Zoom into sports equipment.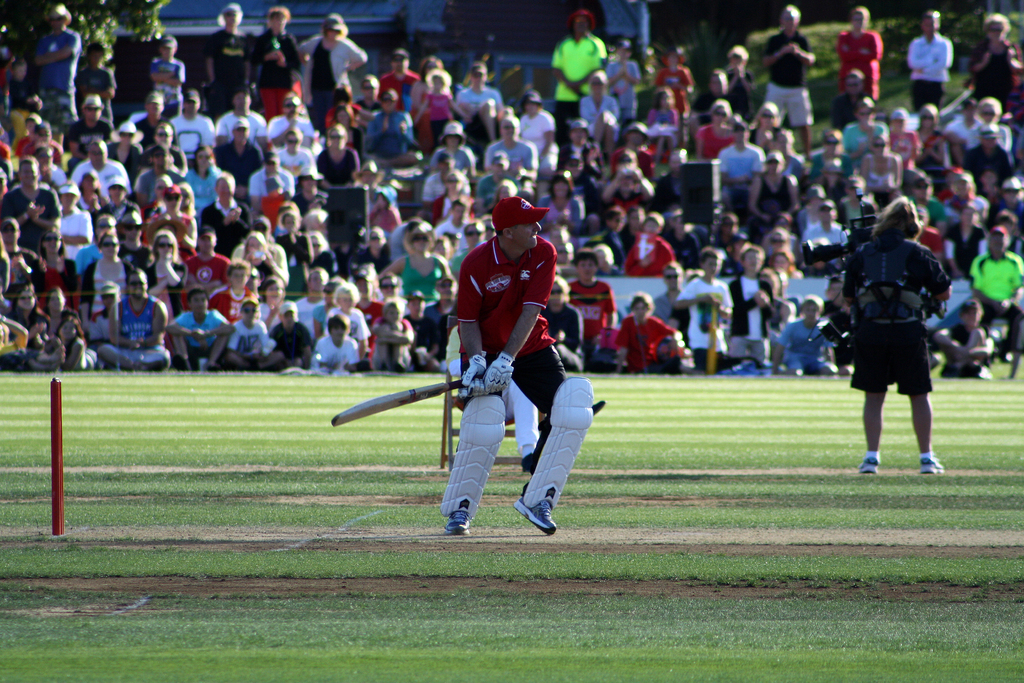
Zoom target: box=[440, 393, 509, 520].
